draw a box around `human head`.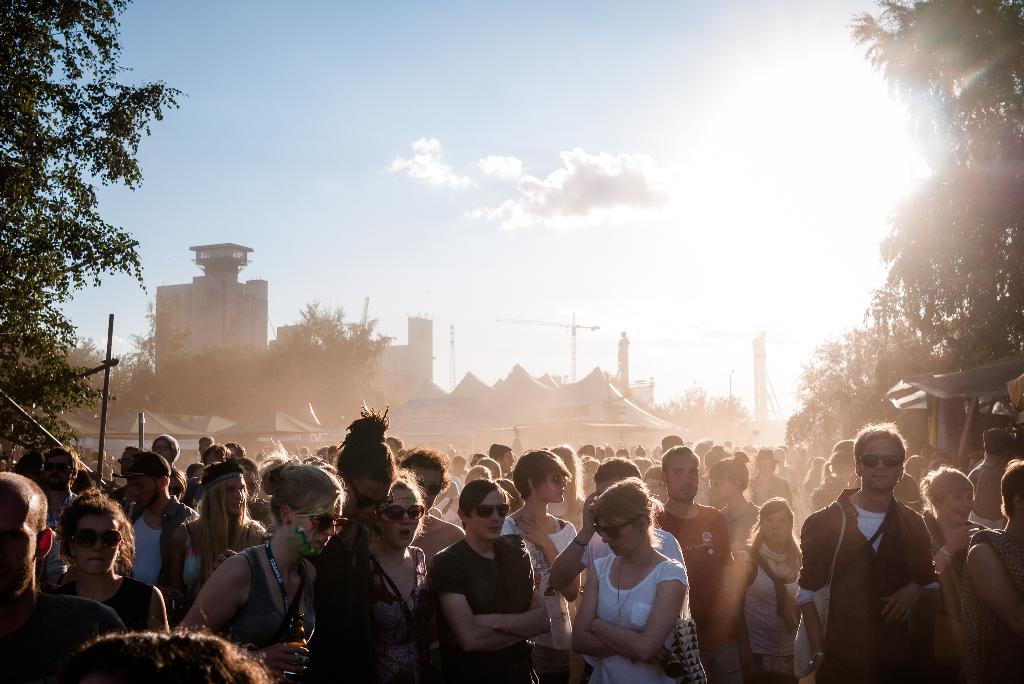
(x1=127, y1=452, x2=171, y2=506).
